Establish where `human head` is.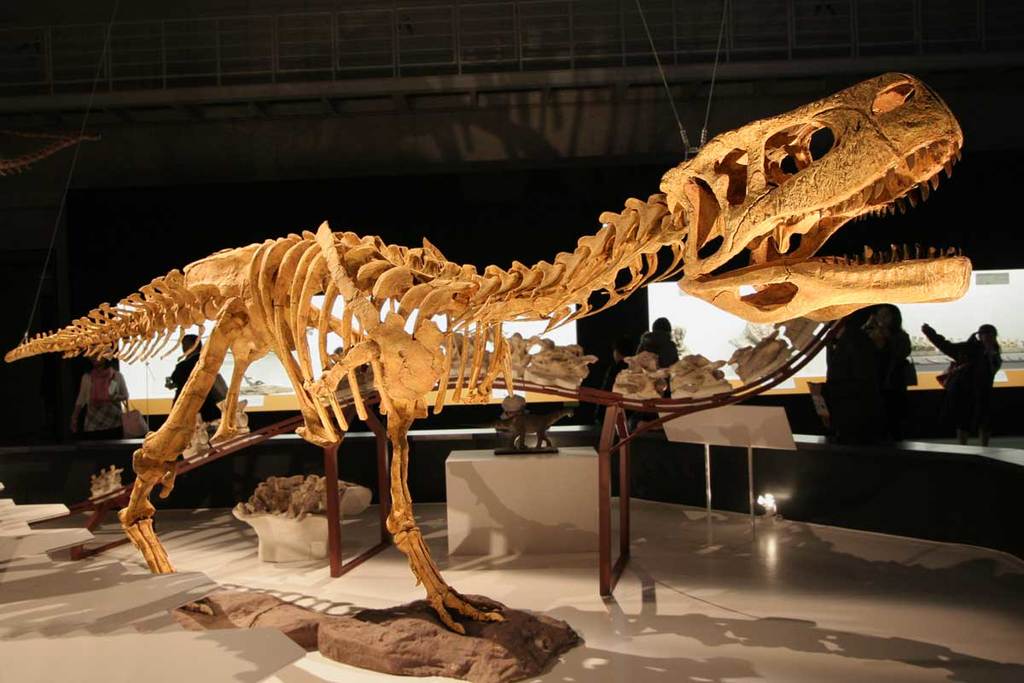
Established at bbox=(871, 306, 903, 328).
